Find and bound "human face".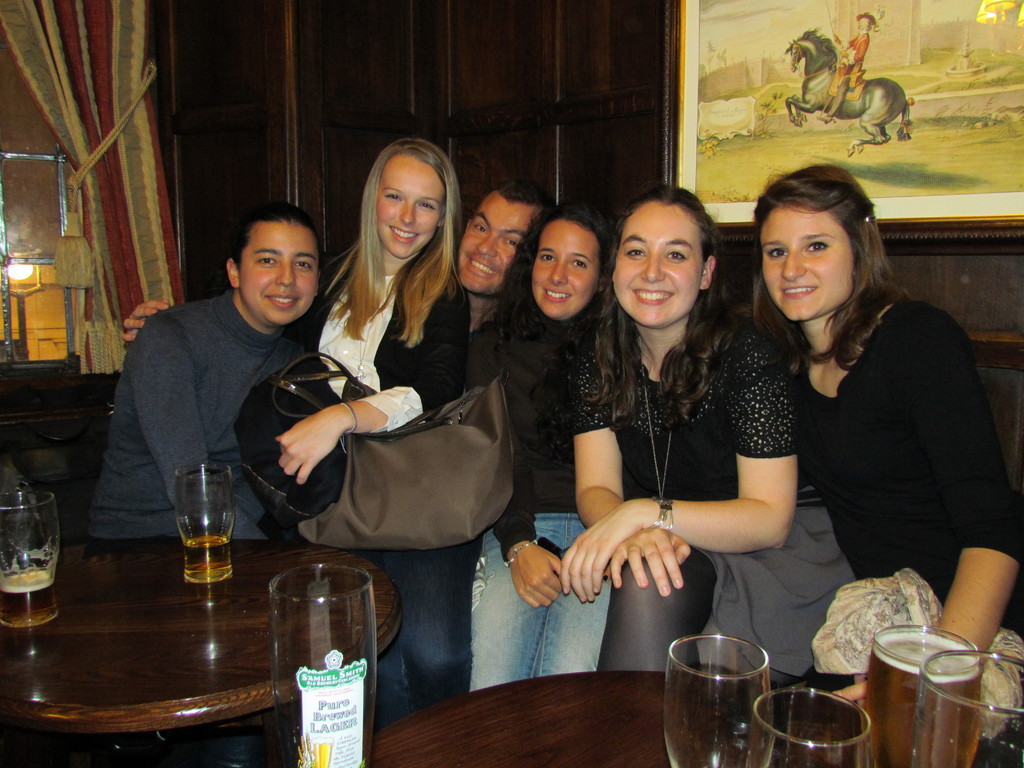
Bound: region(534, 220, 602, 317).
